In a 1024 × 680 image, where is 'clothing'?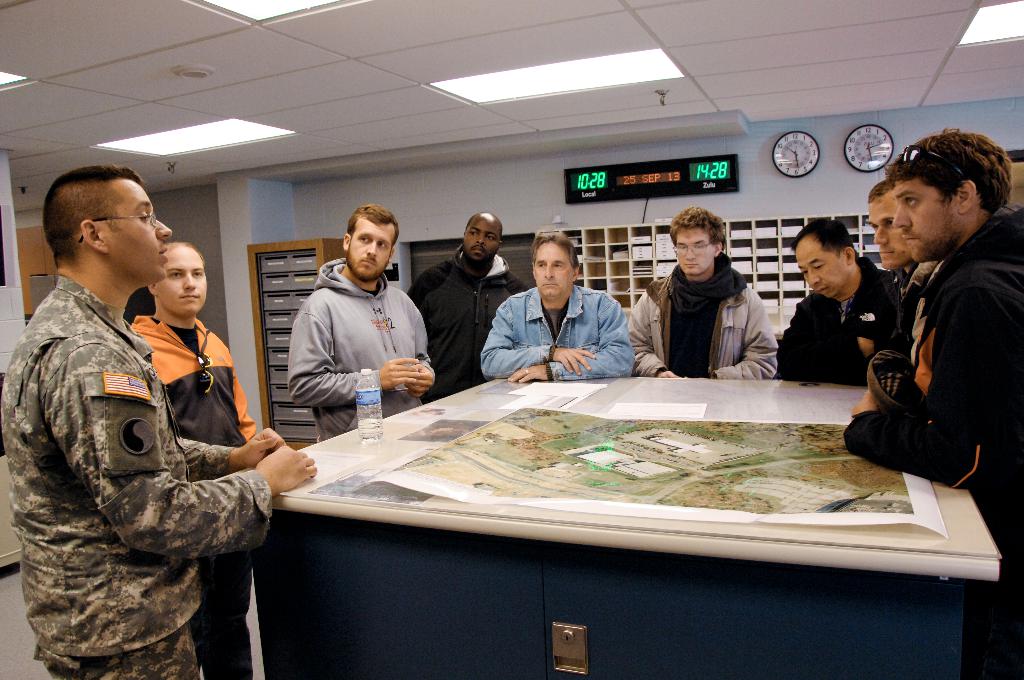
locate(775, 257, 897, 382).
